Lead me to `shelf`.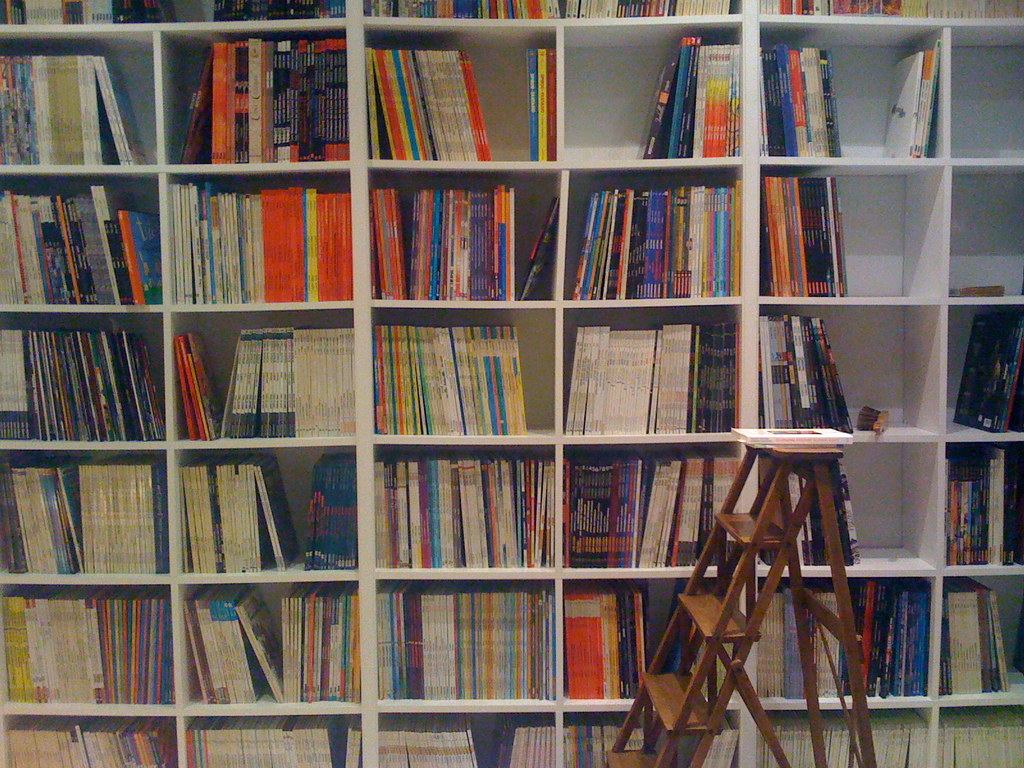
Lead to x1=0 y1=315 x2=166 y2=458.
